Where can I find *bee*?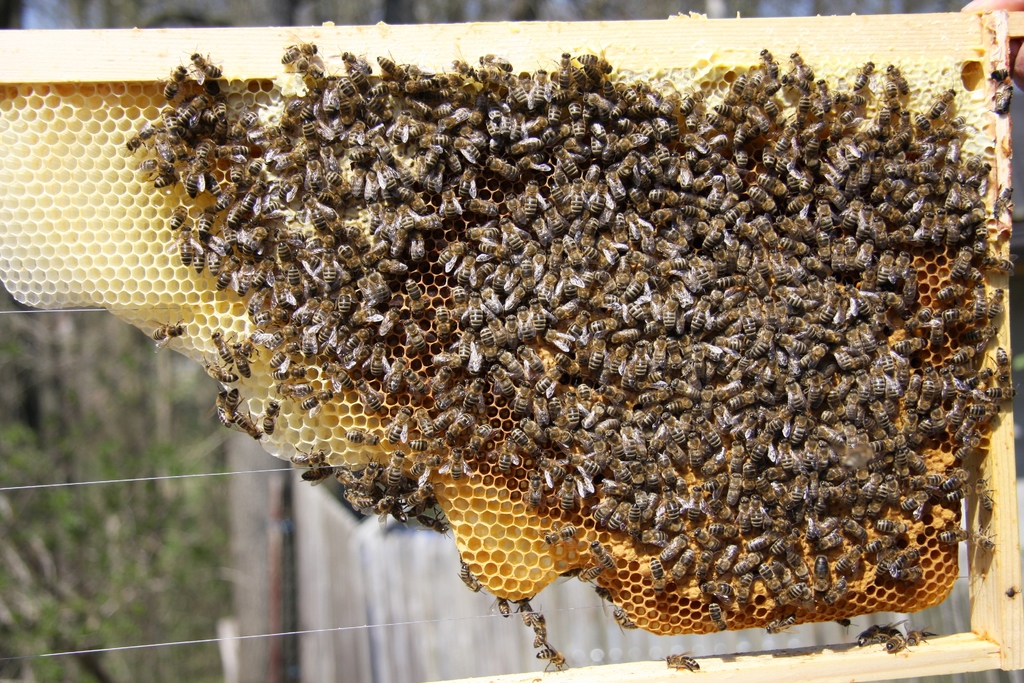
You can find it at 574,552,596,586.
